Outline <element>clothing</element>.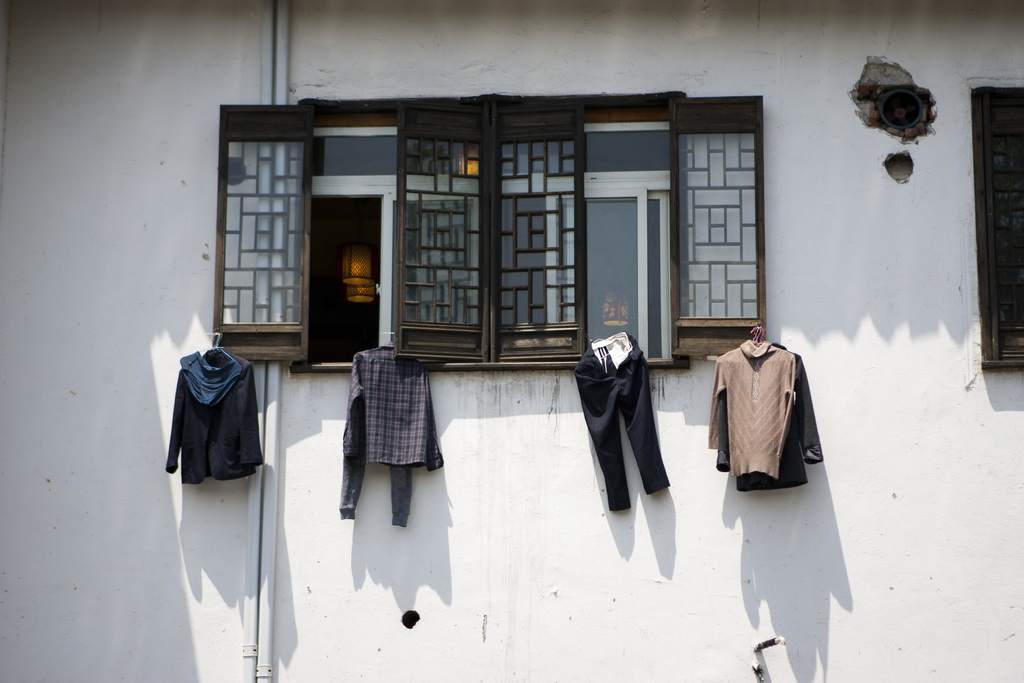
Outline: x1=707 y1=323 x2=822 y2=493.
